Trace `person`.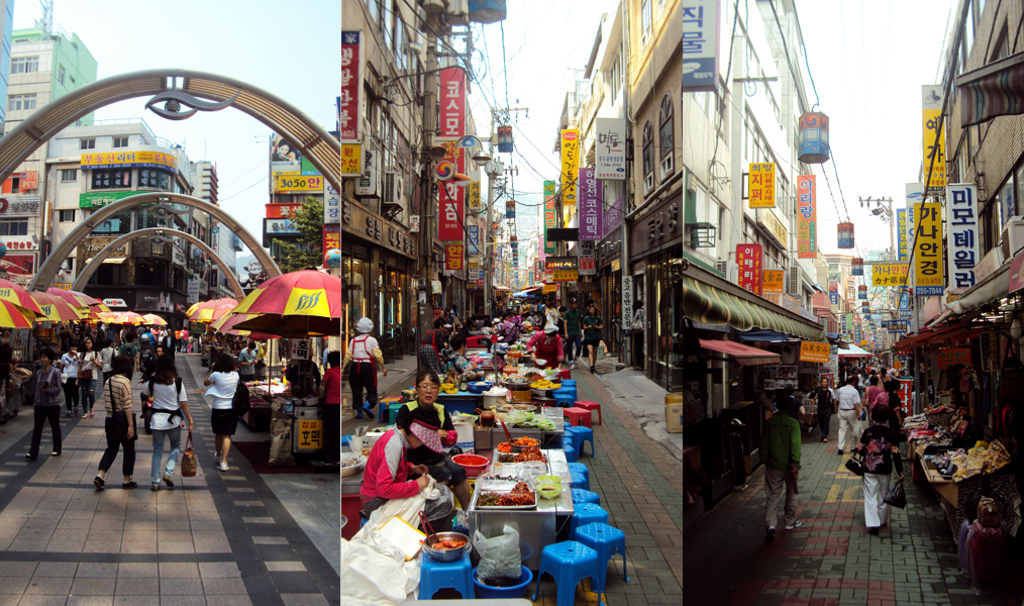
Traced to bbox=[195, 352, 238, 471].
